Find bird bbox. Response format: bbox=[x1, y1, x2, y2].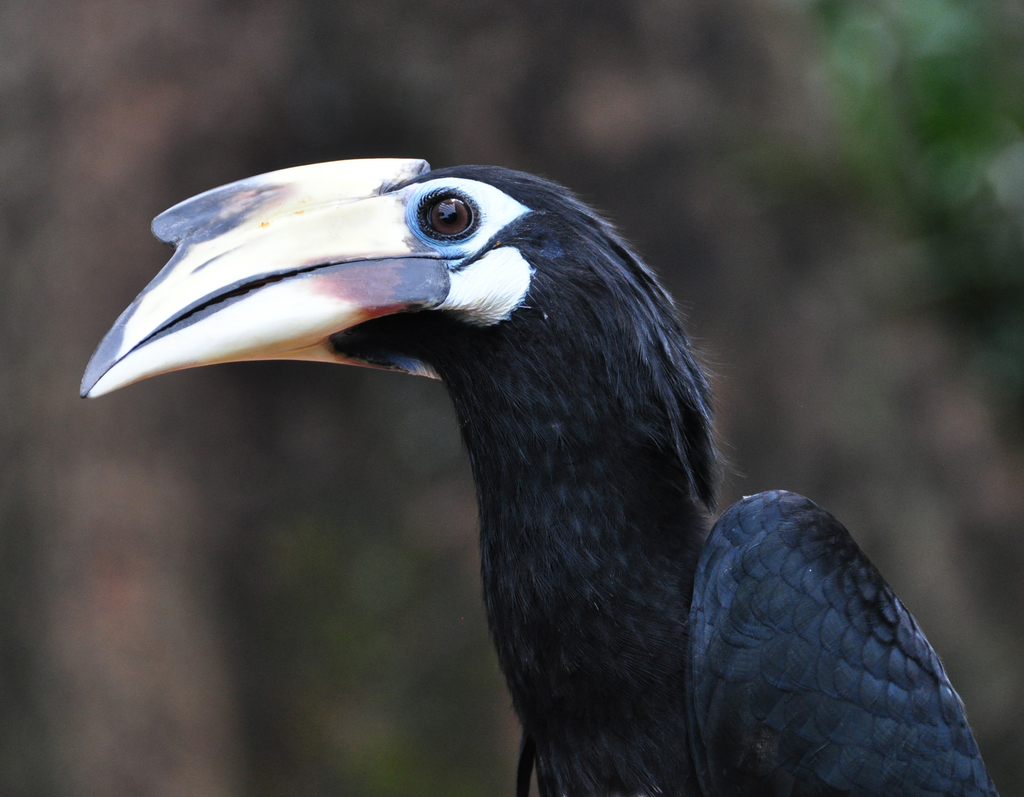
bbox=[47, 158, 975, 777].
